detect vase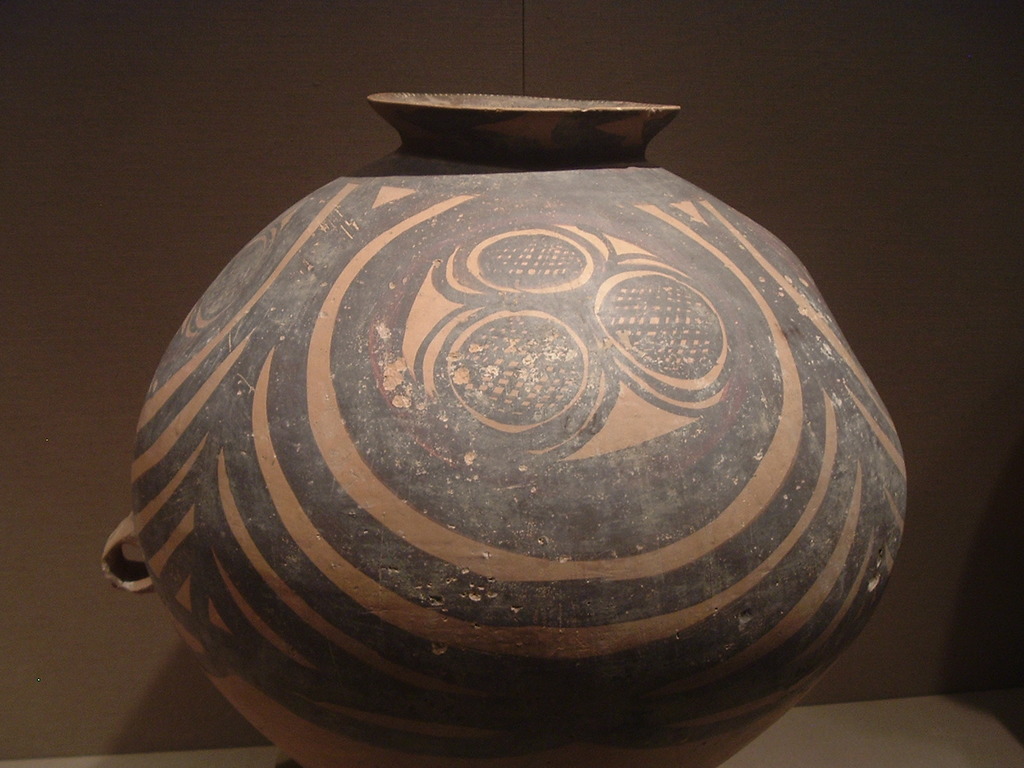
bbox(99, 97, 907, 767)
